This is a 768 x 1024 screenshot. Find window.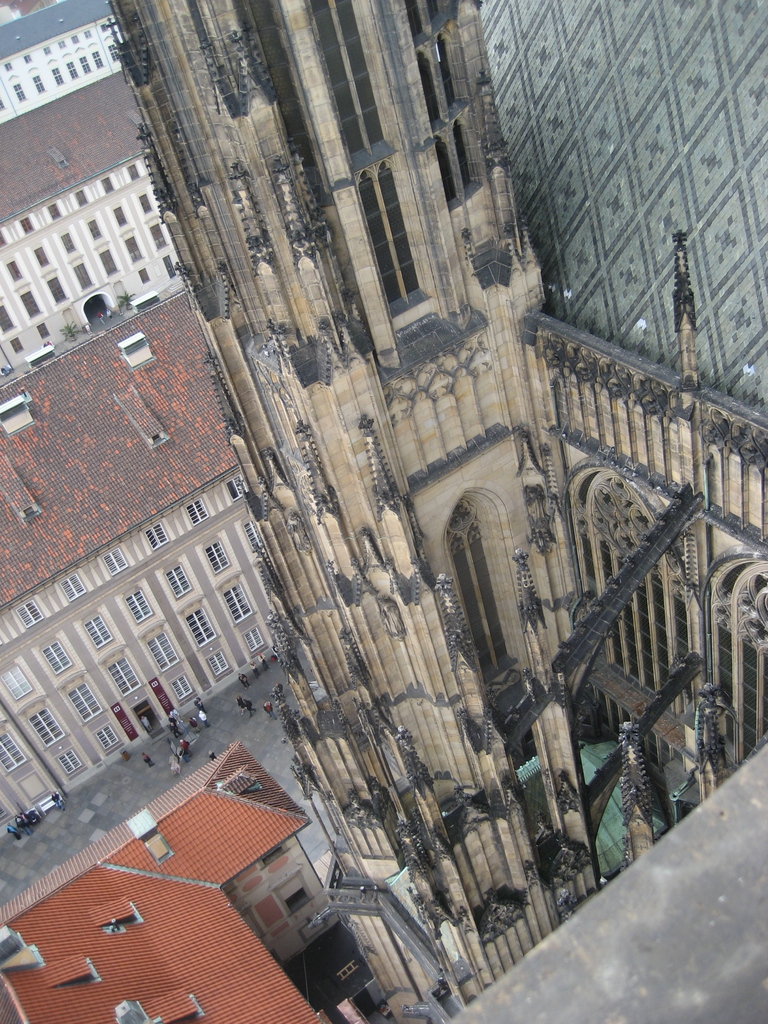
Bounding box: [463,487,518,646].
